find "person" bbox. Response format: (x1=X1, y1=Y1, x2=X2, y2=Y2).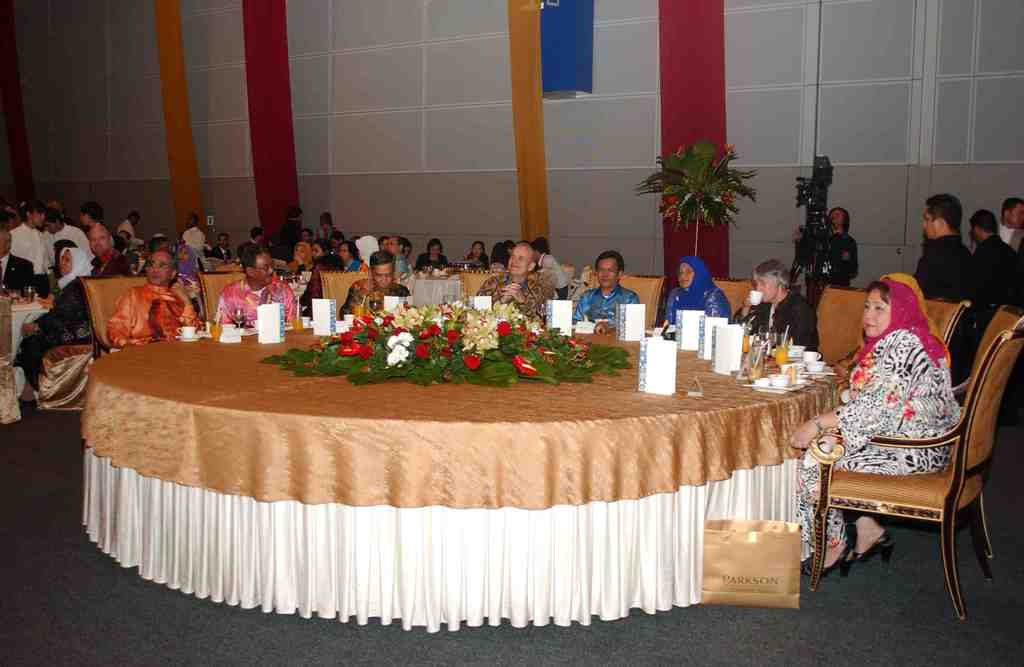
(x1=586, y1=252, x2=647, y2=348).
